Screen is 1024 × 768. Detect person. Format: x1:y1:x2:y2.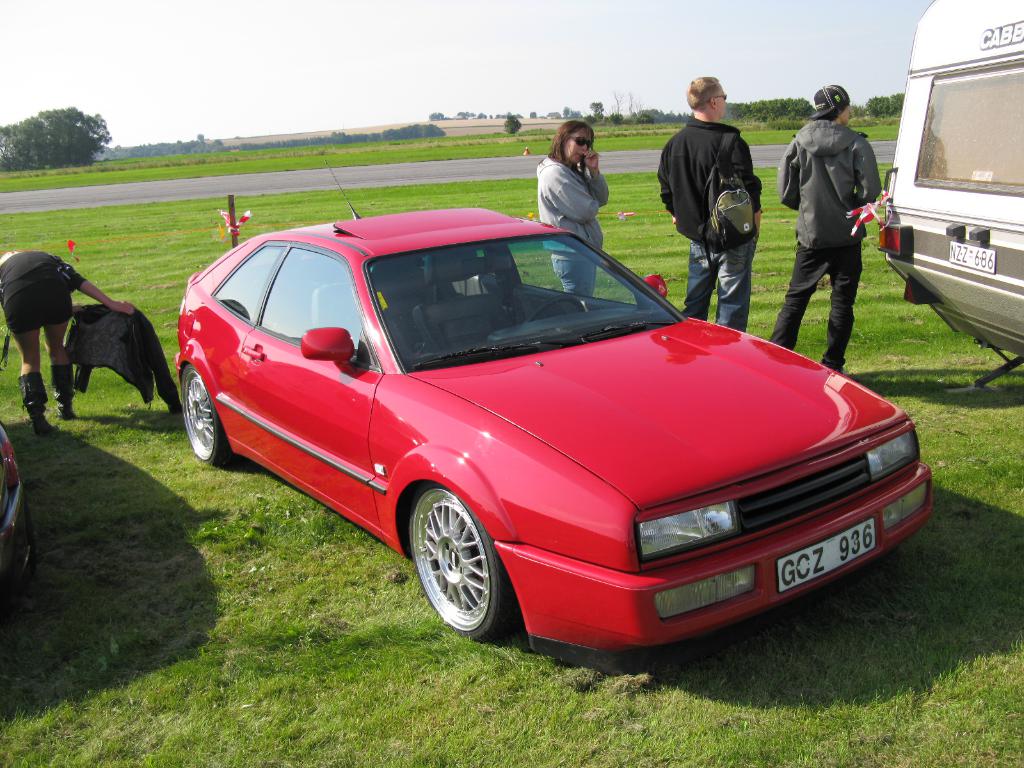
534:117:611:300.
